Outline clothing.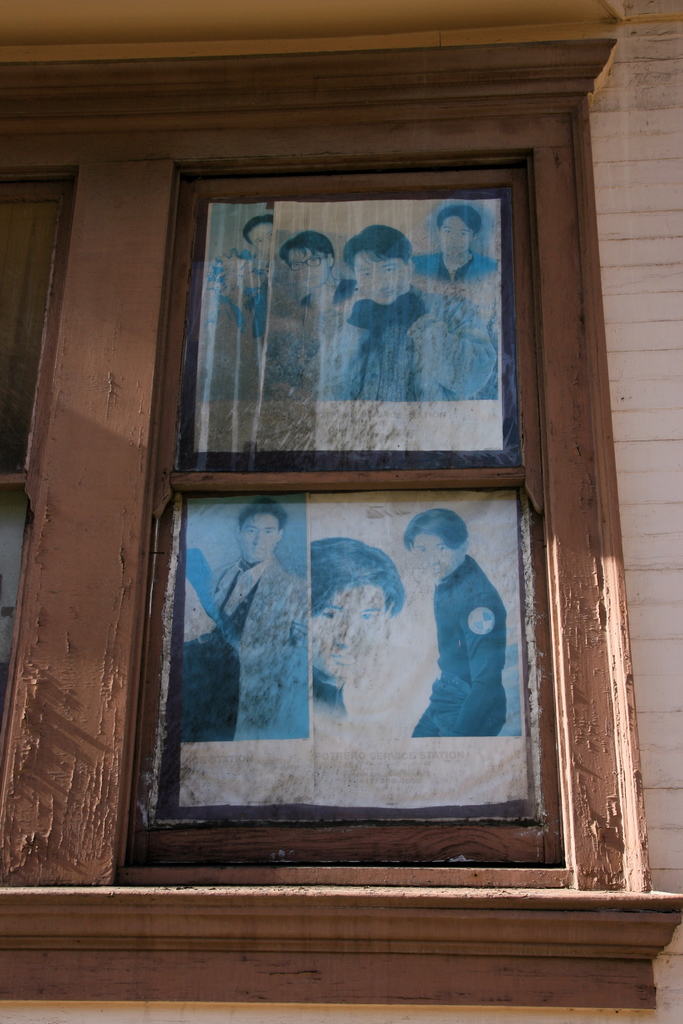
Outline: 215/557/311/743.
